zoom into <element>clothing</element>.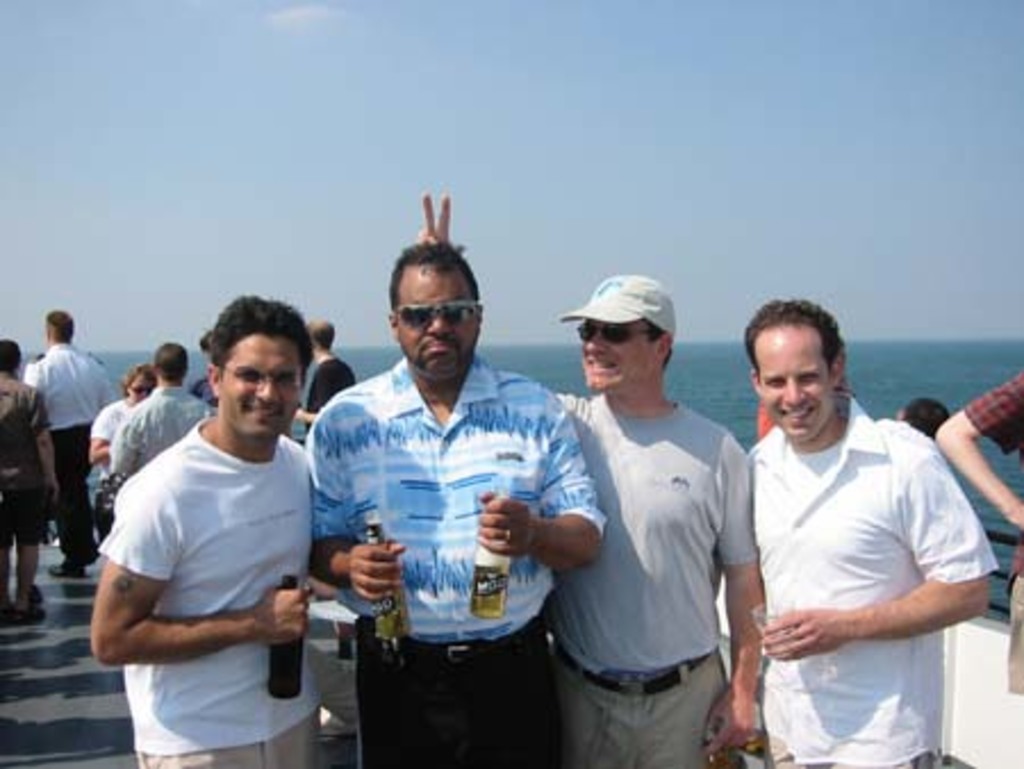
Zoom target: select_region(27, 346, 112, 571).
